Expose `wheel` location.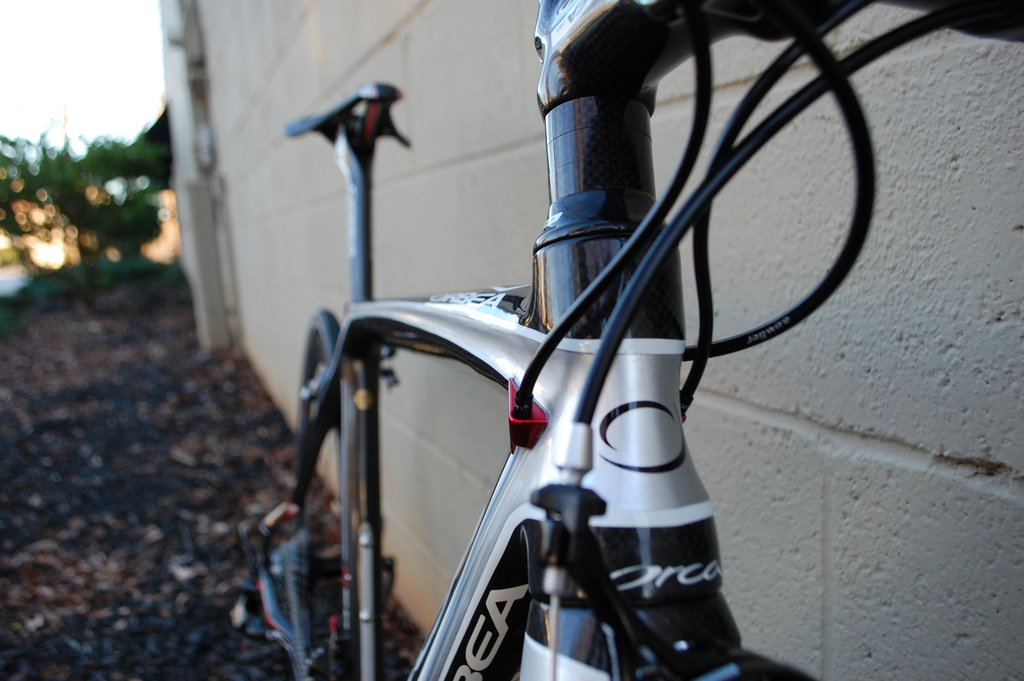
Exposed at (294,309,339,525).
